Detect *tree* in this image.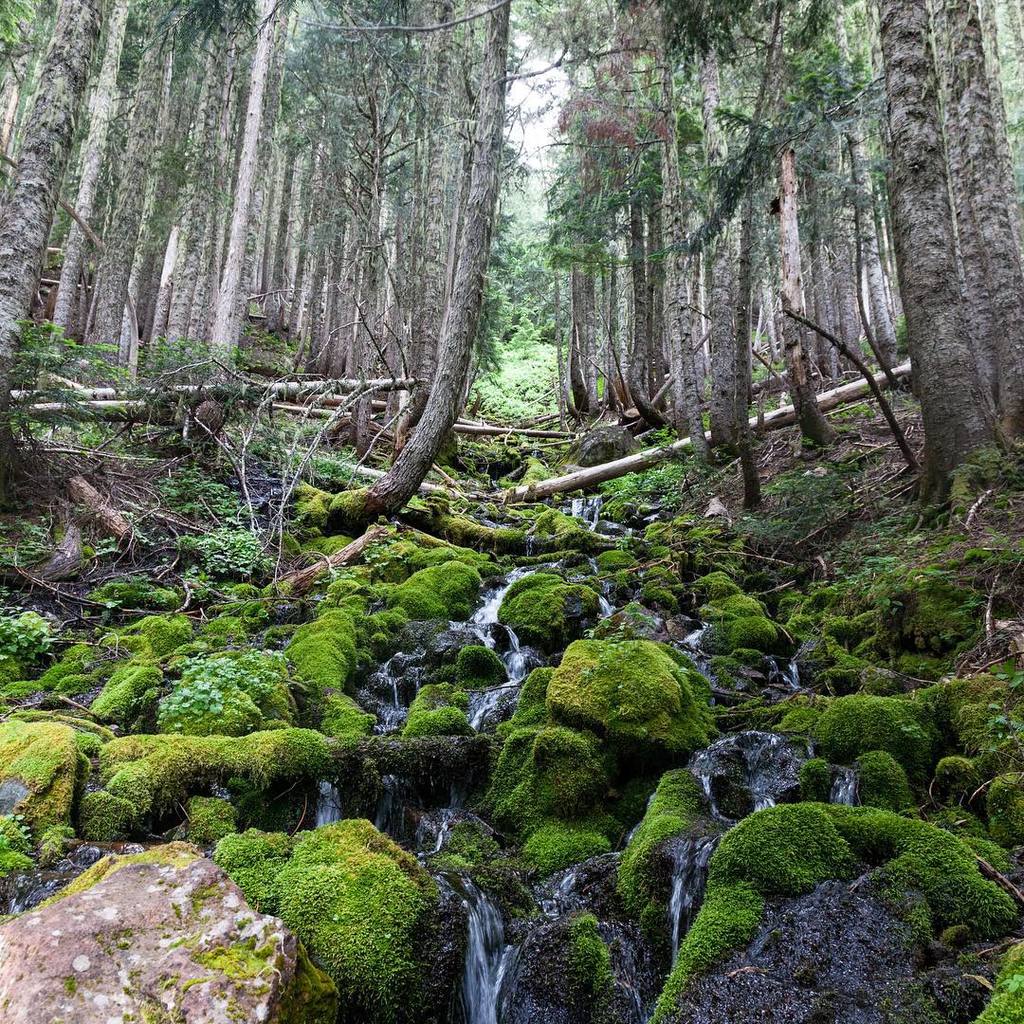
Detection: BBox(593, 4, 674, 406).
